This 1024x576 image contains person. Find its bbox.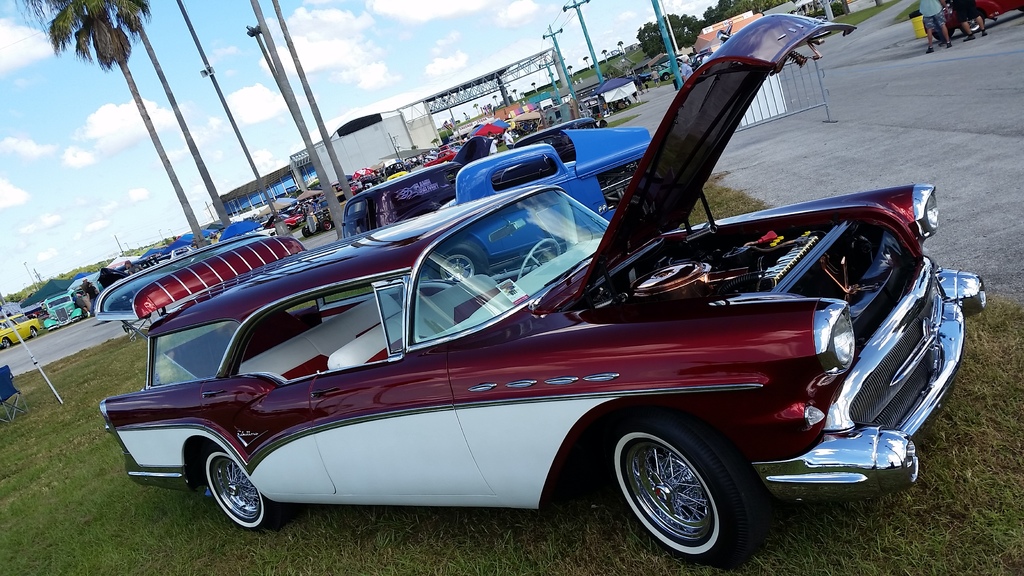
{"left": 305, "top": 200, "right": 311, "bottom": 216}.
